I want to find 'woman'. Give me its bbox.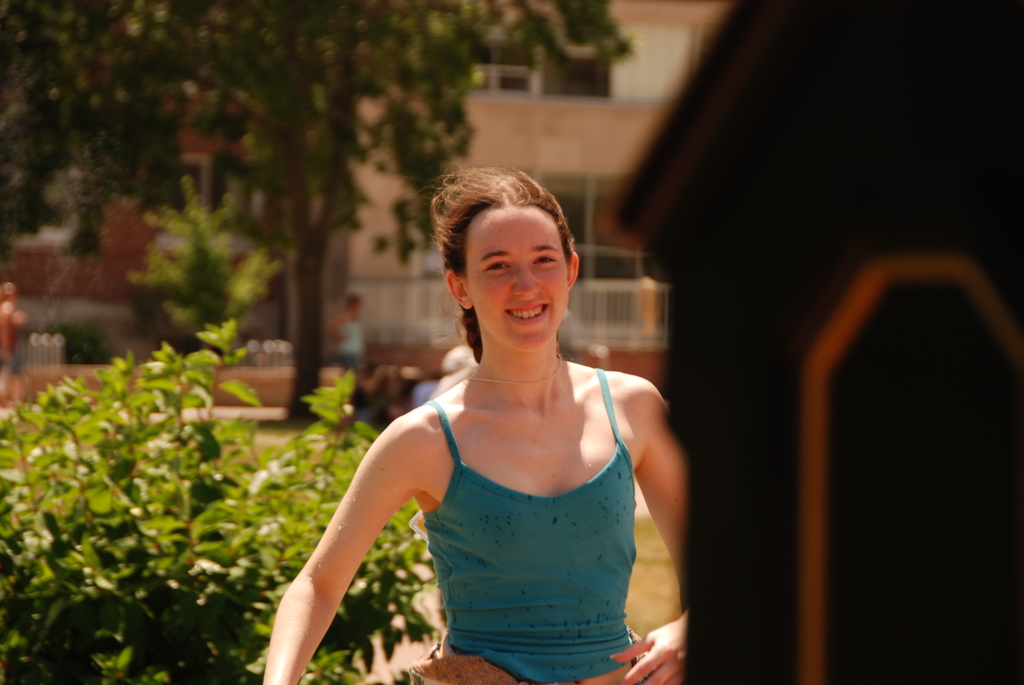
bbox=[285, 180, 707, 661].
